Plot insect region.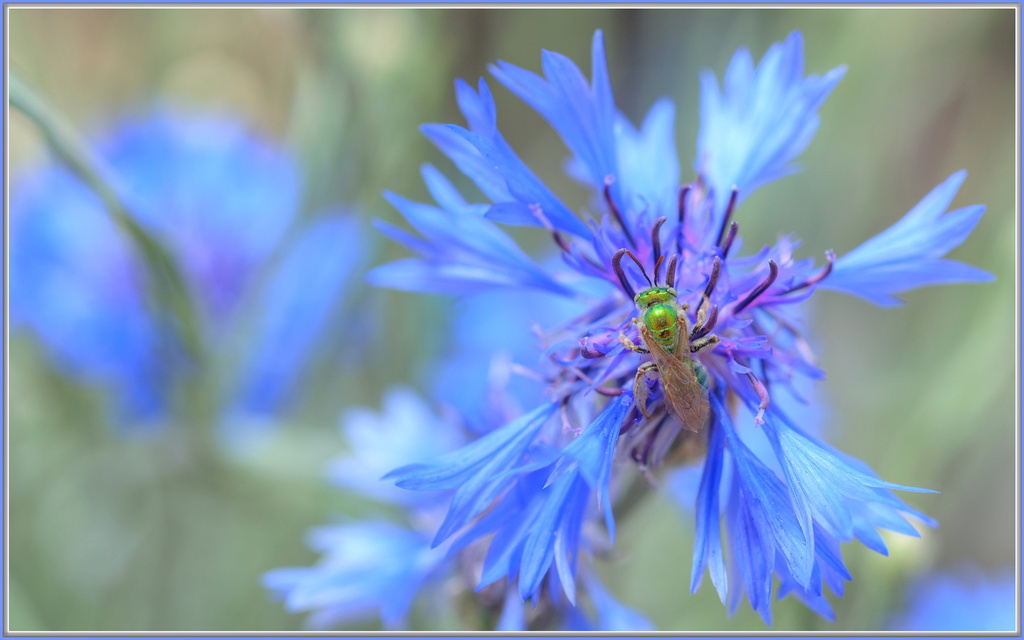
Plotted at [626,253,726,440].
